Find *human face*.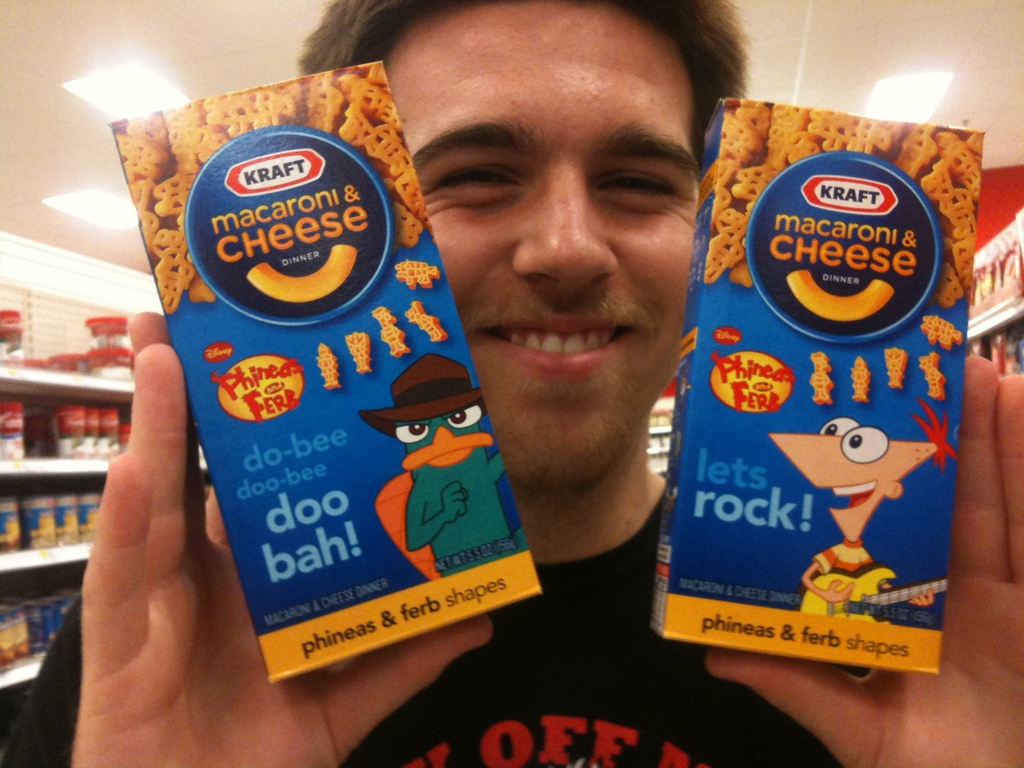
detection(766, 420, 936, 541).
